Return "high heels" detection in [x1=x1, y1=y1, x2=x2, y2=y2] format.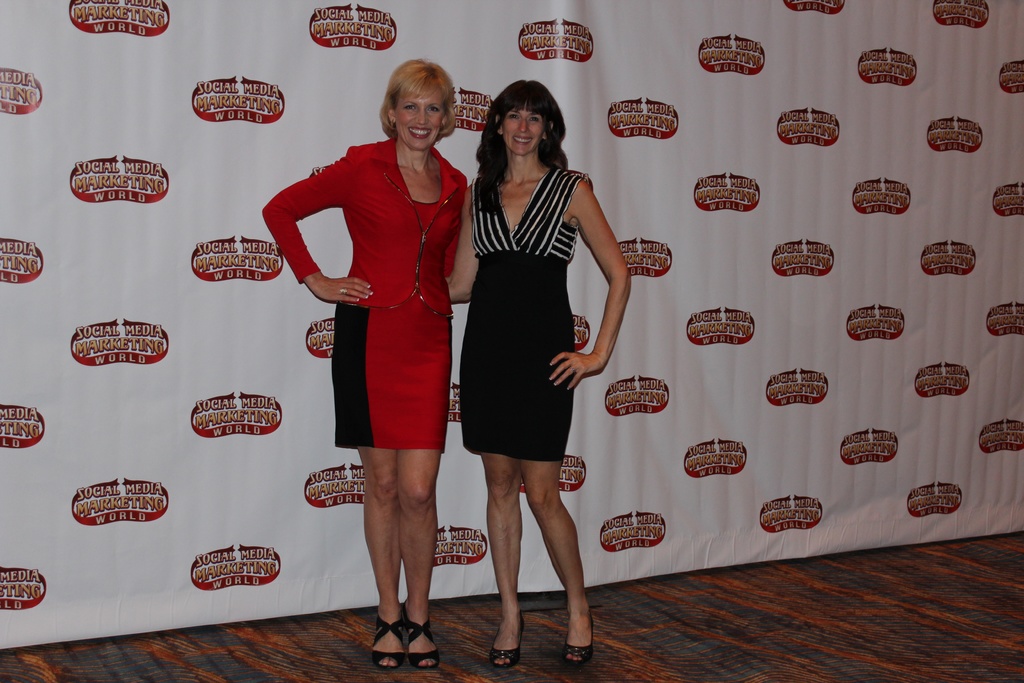
[x1=372, y1=609, x2=403, y2=676].
